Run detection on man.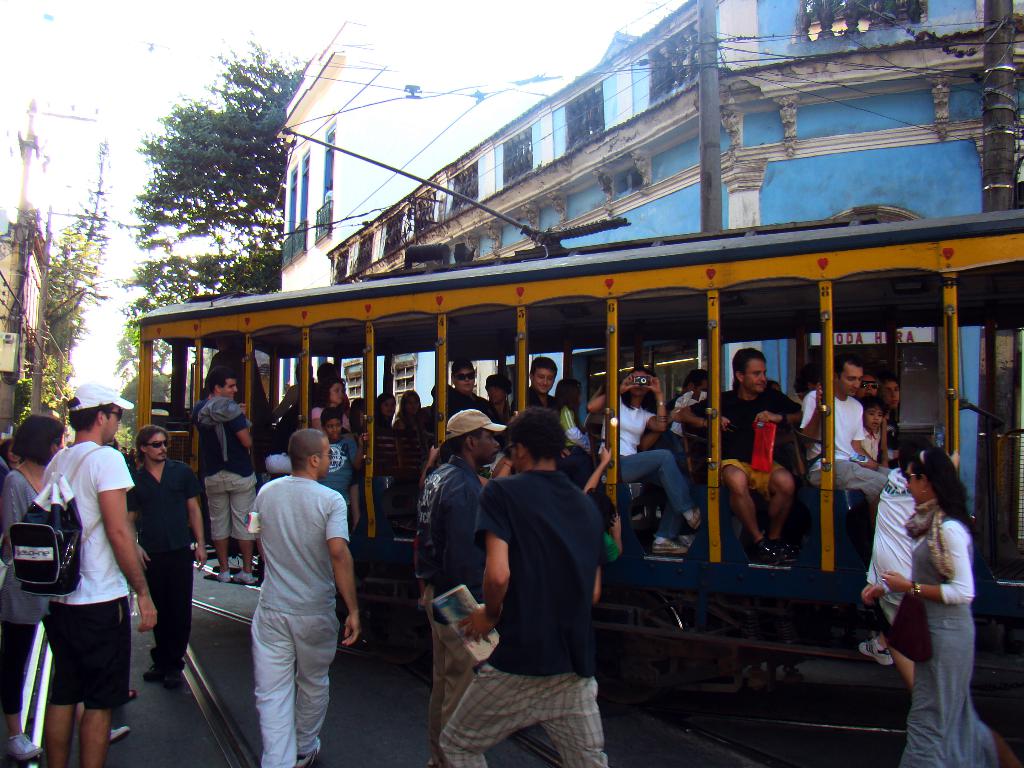
Result: bbox=(433, 340, 486, 422).
